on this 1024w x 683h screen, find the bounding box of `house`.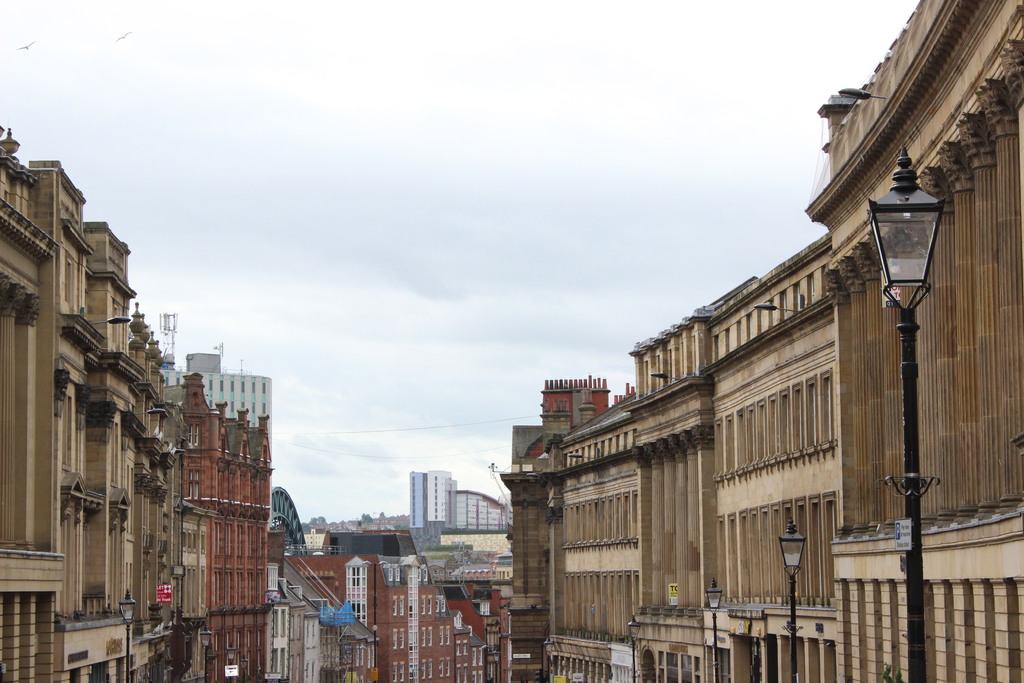
Bounding box: detection(490, 132, 984, 682).
